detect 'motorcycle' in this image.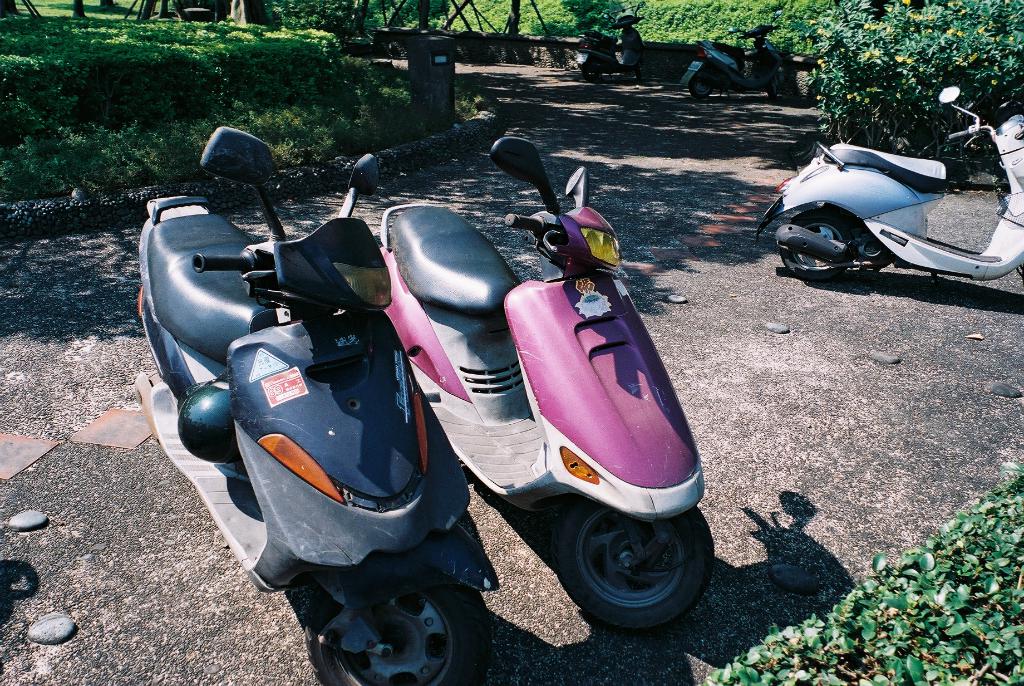
Detection: [764,118,1020,298].
